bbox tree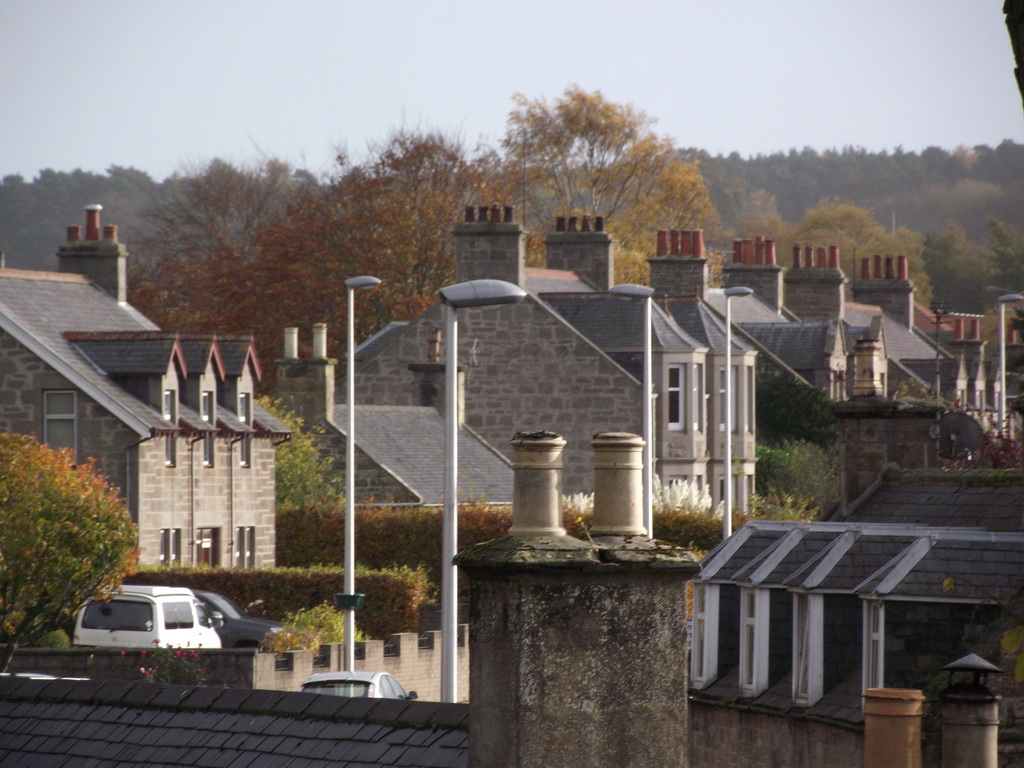
bbox(912, 225, 999, 306)
